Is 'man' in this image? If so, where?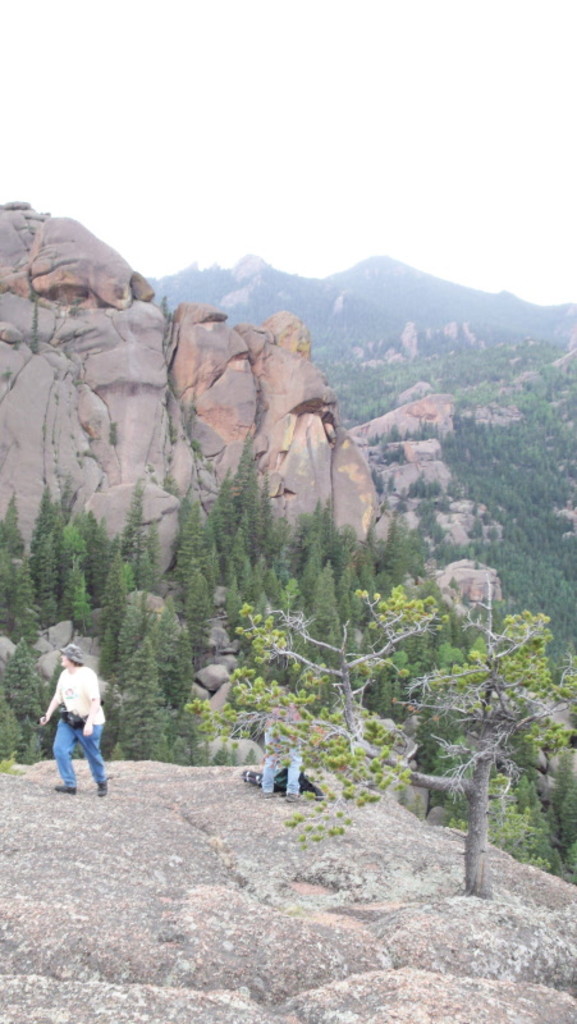
Yes, at x1=244 y1=749 x2=322 y2=791.
